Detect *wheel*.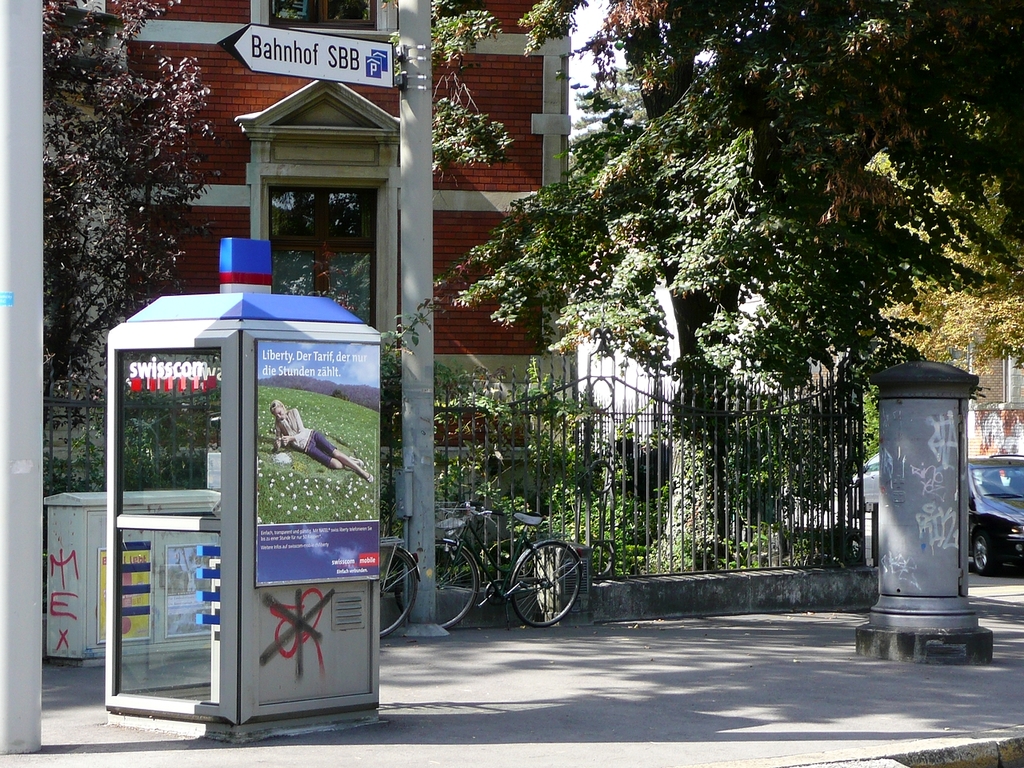
Detected at crop(496, 550, 578, 632).
